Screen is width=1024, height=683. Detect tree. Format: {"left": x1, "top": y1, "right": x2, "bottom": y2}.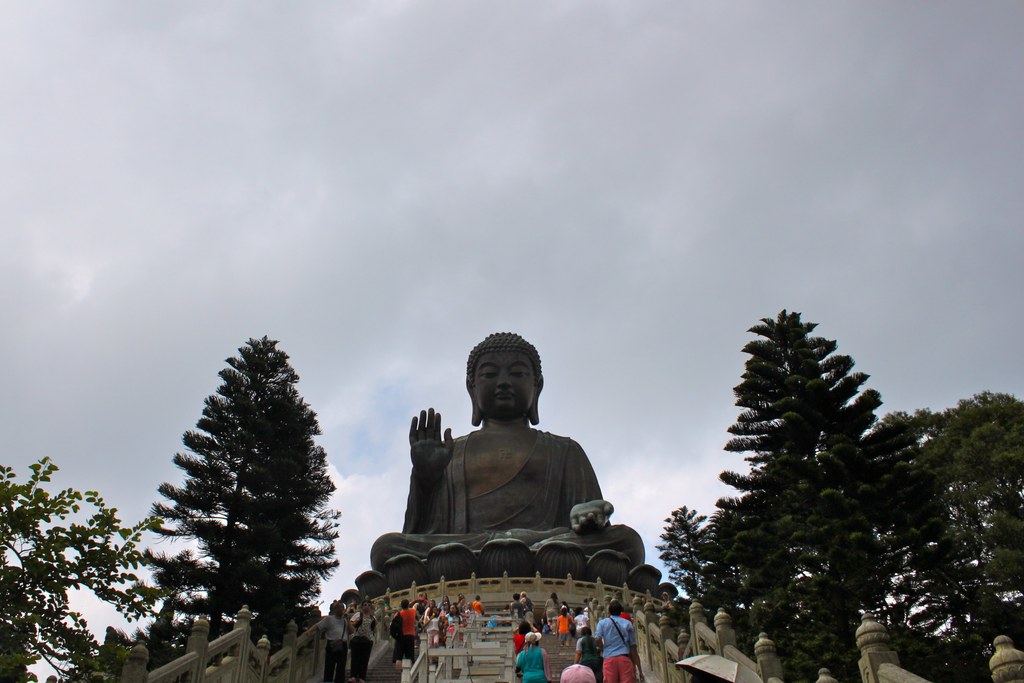
{"left": 876, "top": 388, "right": 1023, "bottom": 681}.
